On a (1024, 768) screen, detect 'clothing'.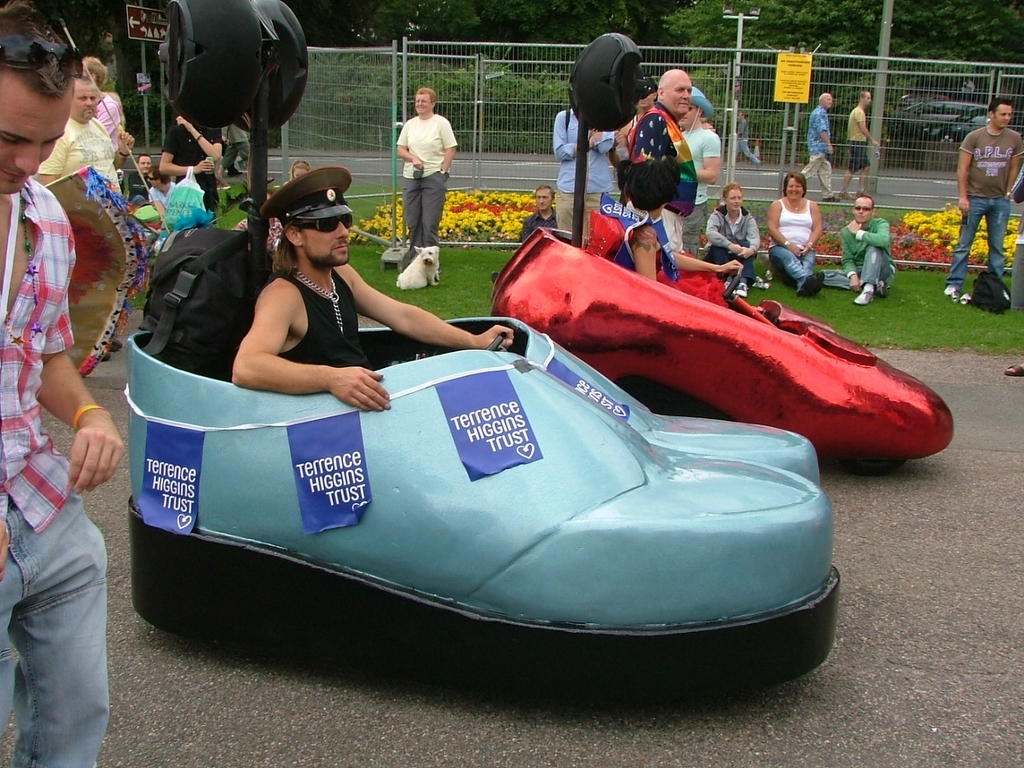
l=94, t=90, r=117, b=141.
